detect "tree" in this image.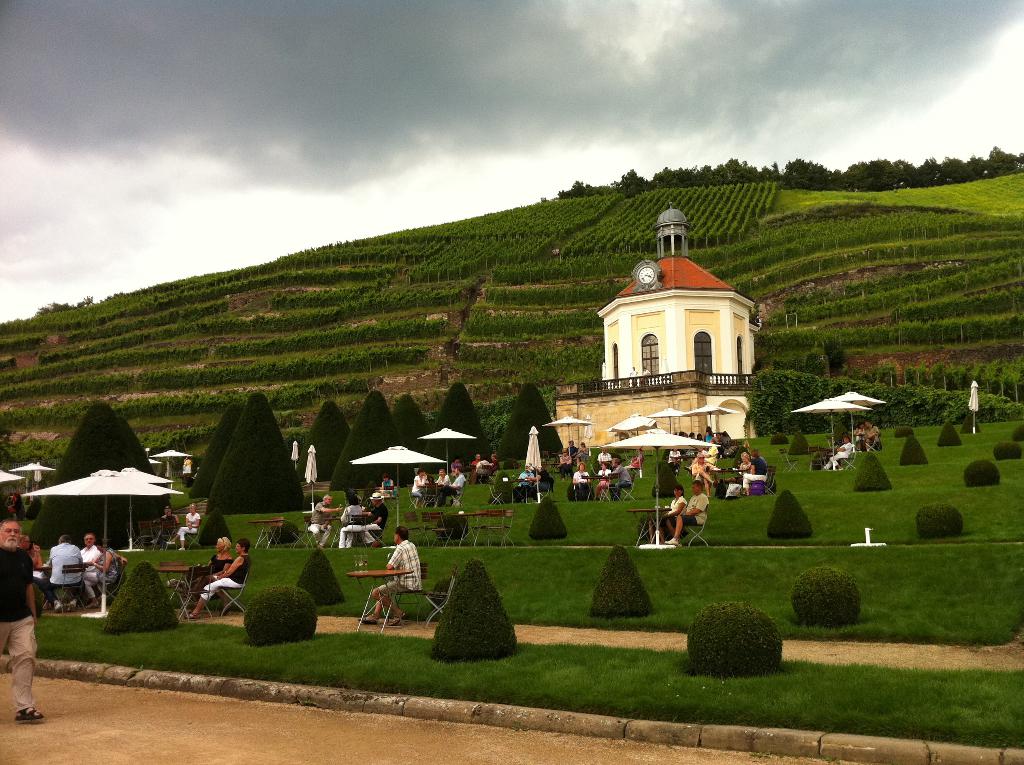
Detection: bbox=(315, 392, 351, 472).
